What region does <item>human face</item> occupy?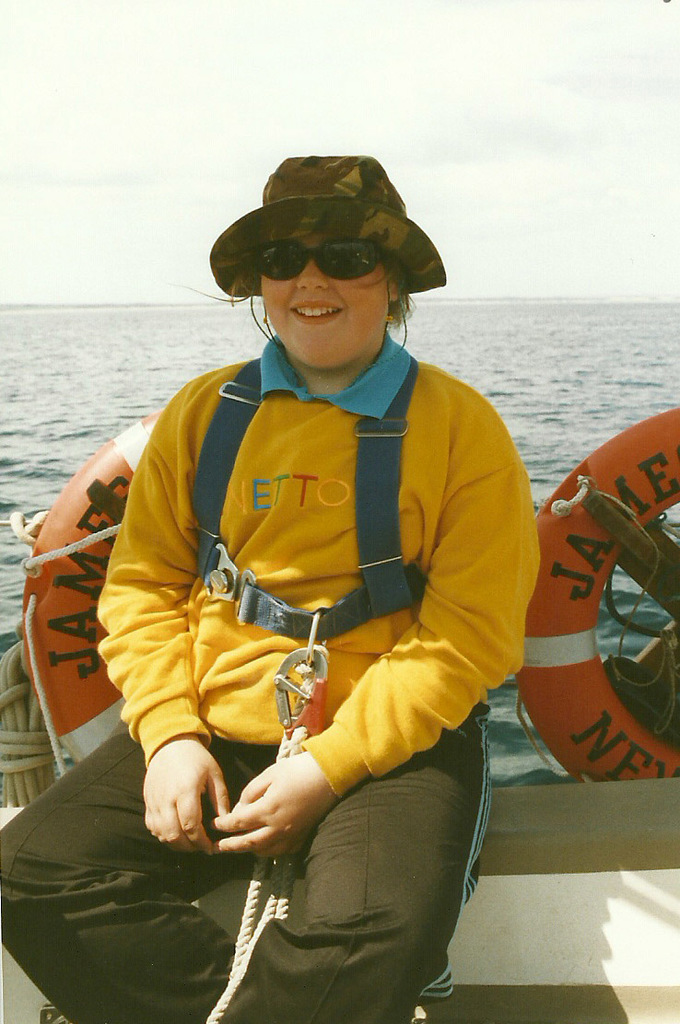
select_region(258, 234, 390, 372).
